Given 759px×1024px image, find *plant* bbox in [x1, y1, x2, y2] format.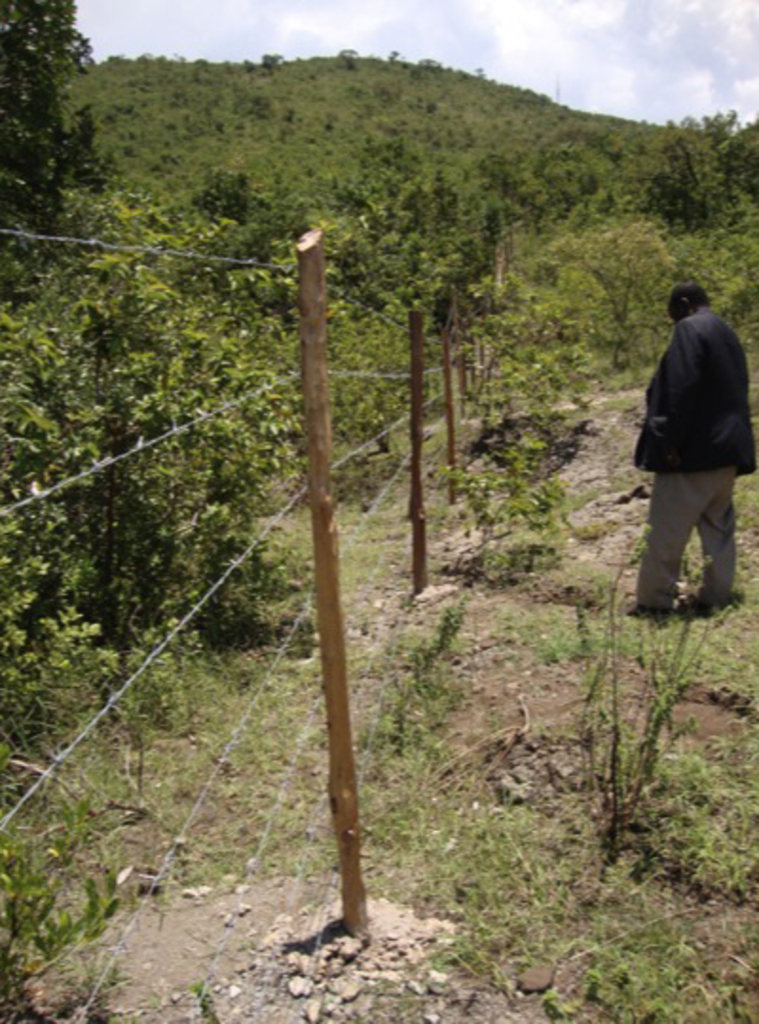
[575, 529, 740, 851].
